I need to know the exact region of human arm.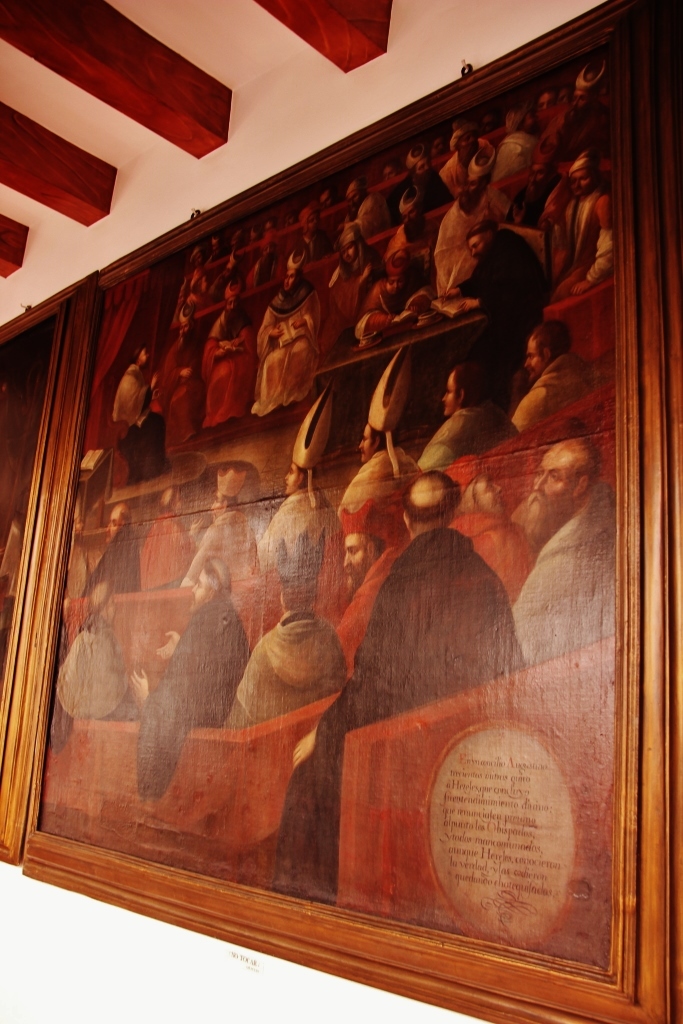
Region: (293, 287, 320, 335).
